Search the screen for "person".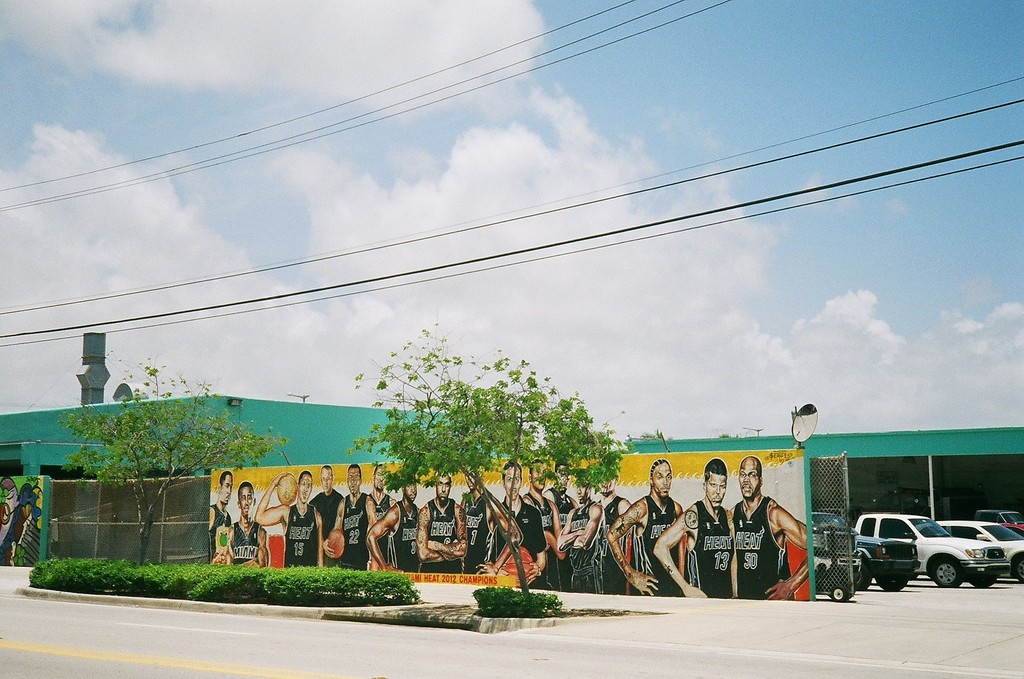
Found at (left=459, top=462, right=522, bottom=576).
